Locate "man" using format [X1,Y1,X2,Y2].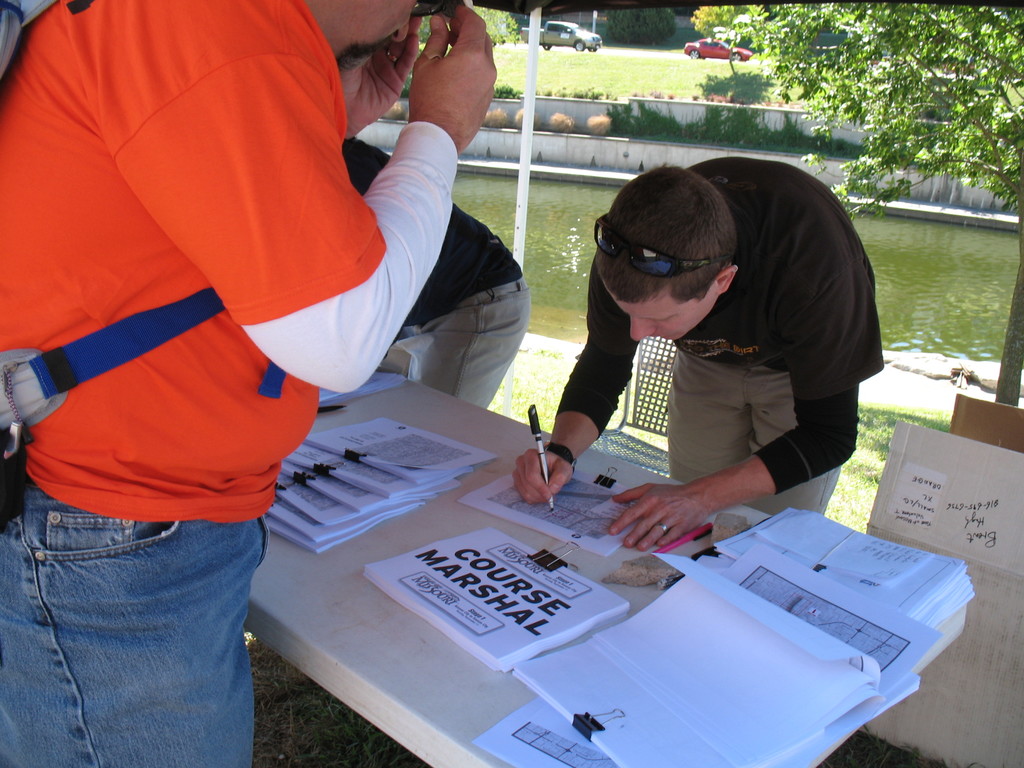
[342,132,531,410].
